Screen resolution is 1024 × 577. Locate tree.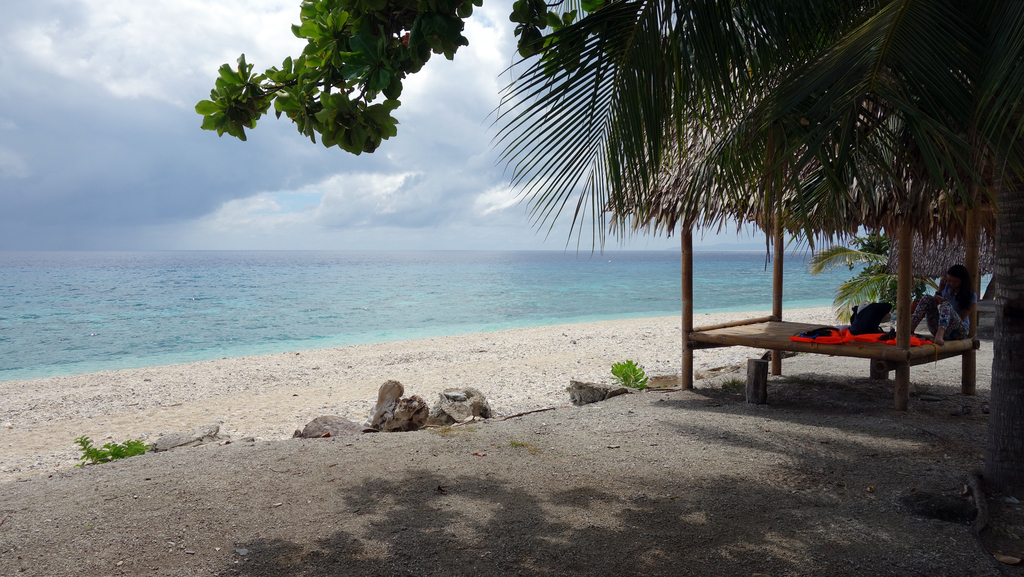
pyautogui.locateOnScreen(716, 0, 1023, 513).
